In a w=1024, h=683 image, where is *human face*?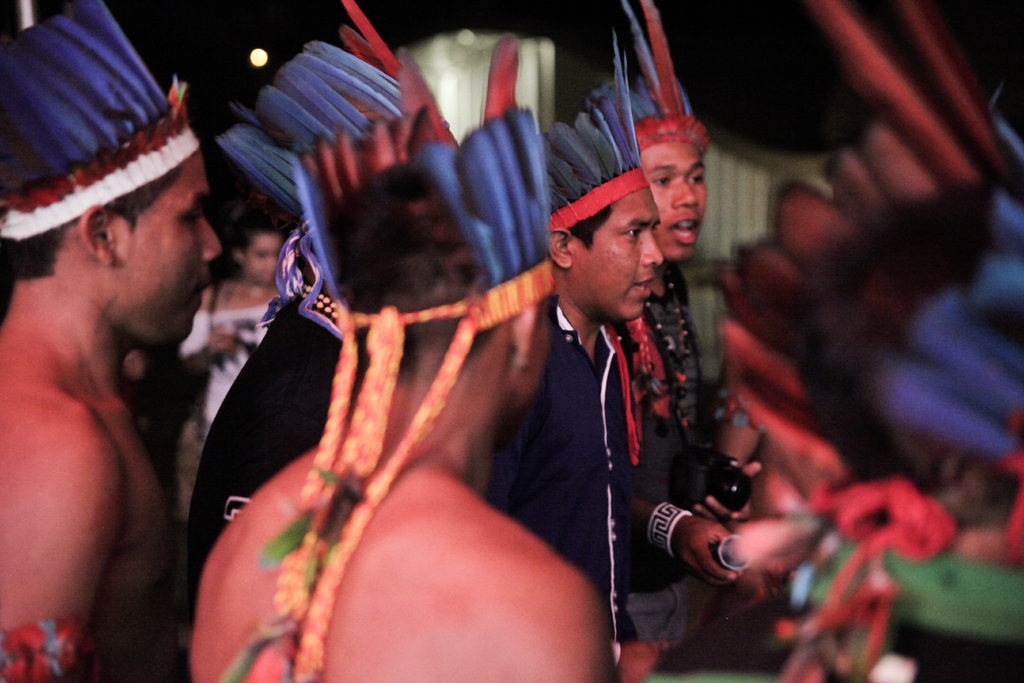
<box>569,190,663,319</box>.
